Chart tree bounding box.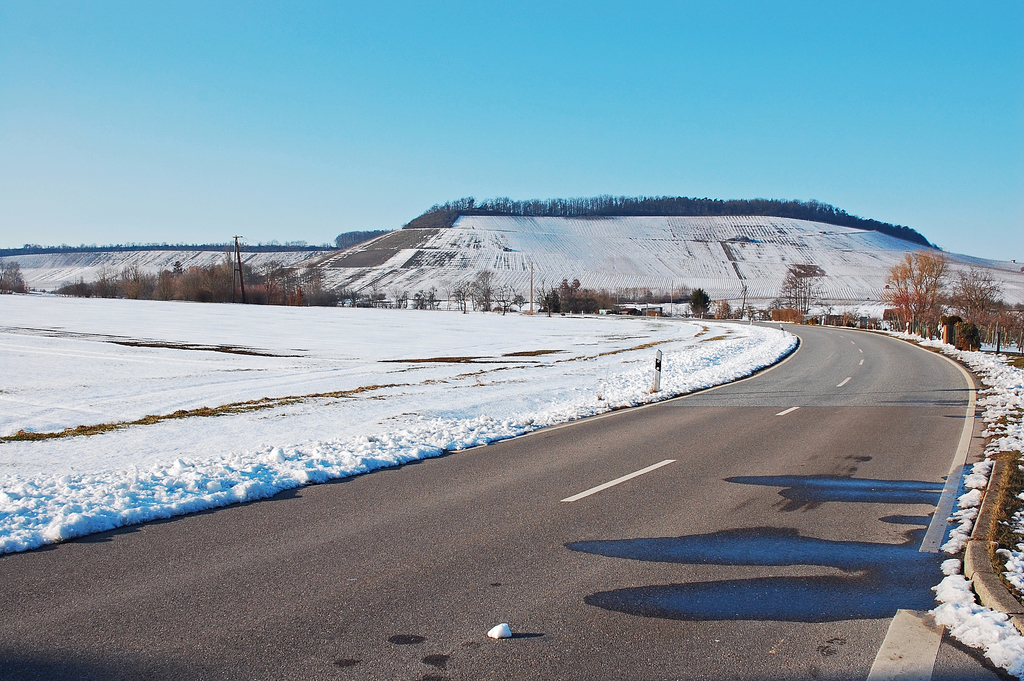
Charted: l=950, t=261, r=1016, b=352.
